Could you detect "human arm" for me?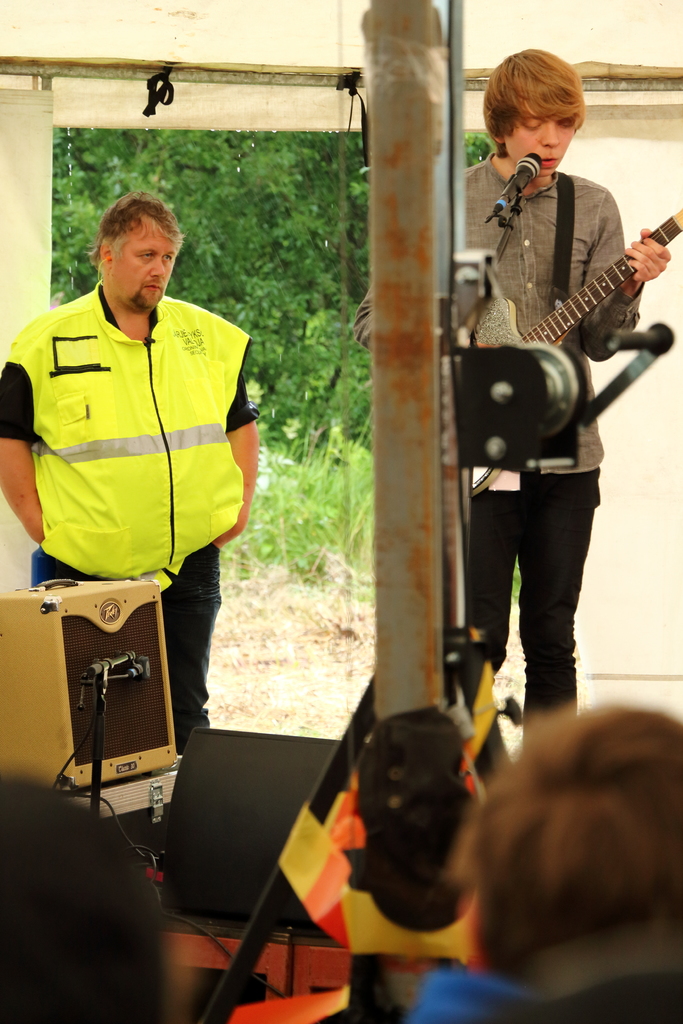
Detection result: {"x1": 572, "y1": 191, "x2": 673, "y2": 364}.
